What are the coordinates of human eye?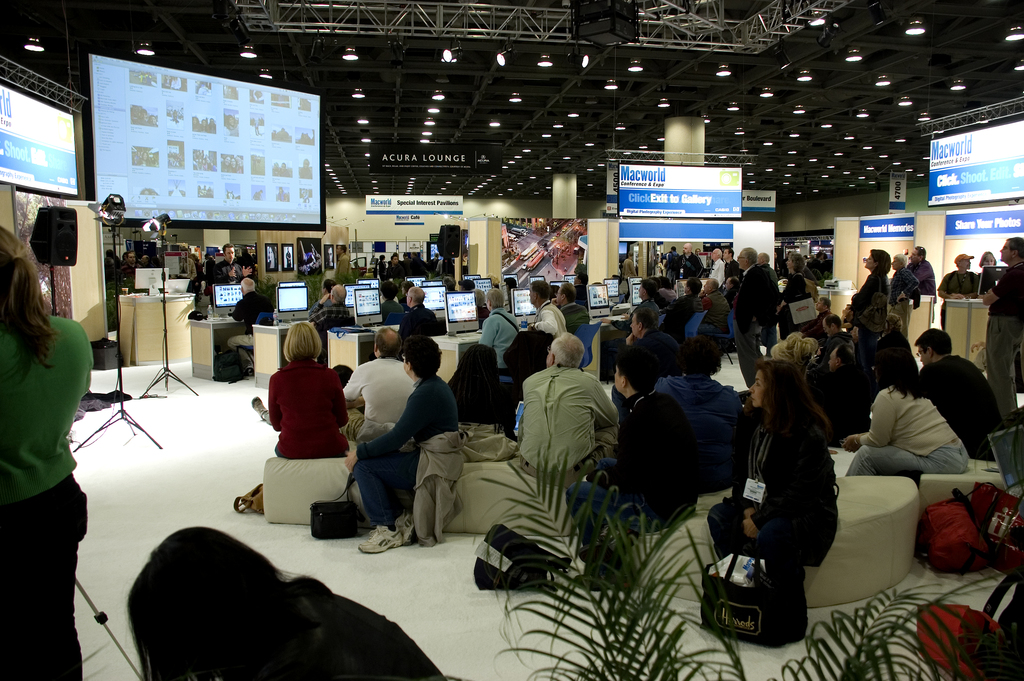
[x1=868, y1=258, x2=870, y2=260].
